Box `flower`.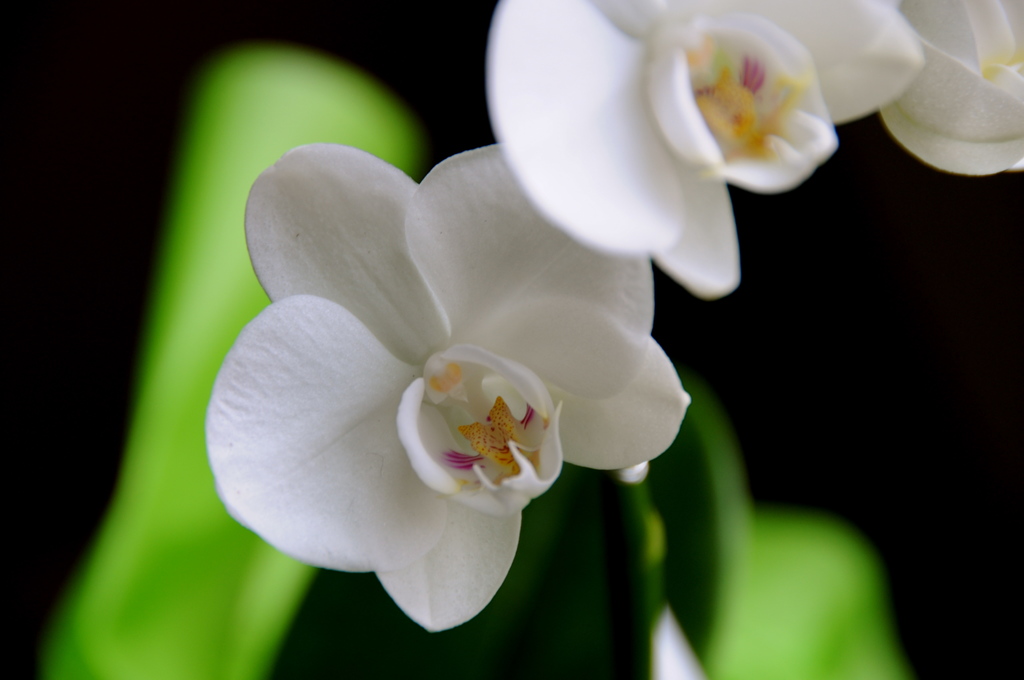
488/0/916/298.
